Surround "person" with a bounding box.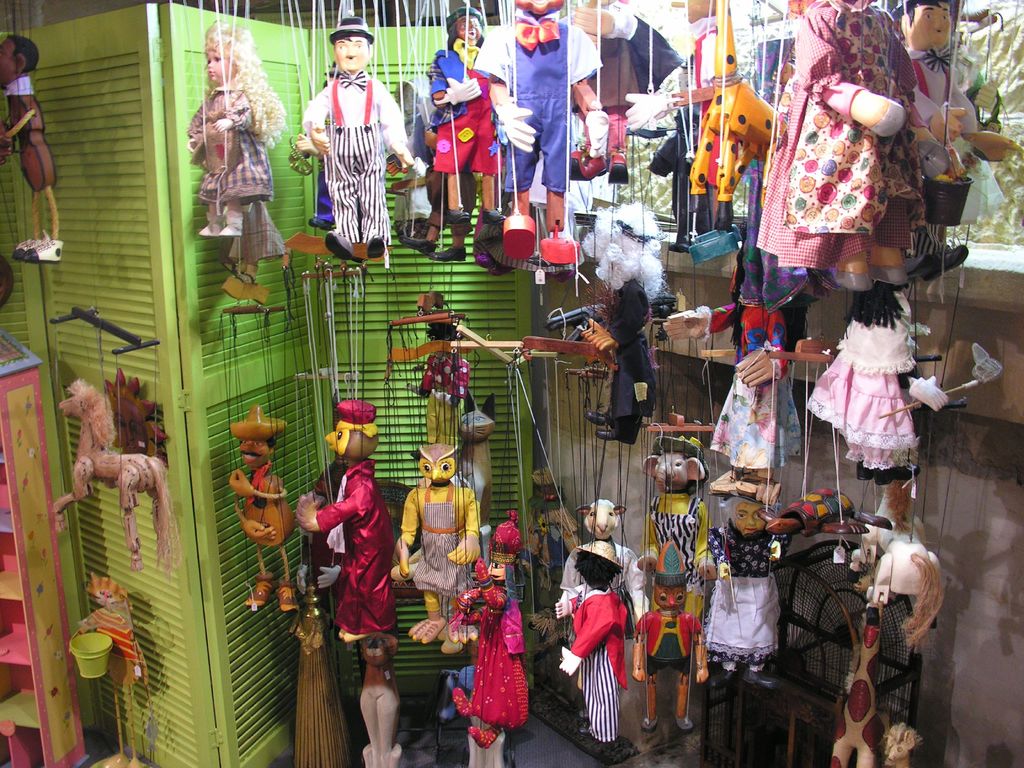
bbox(895, 0, 991, 278).
